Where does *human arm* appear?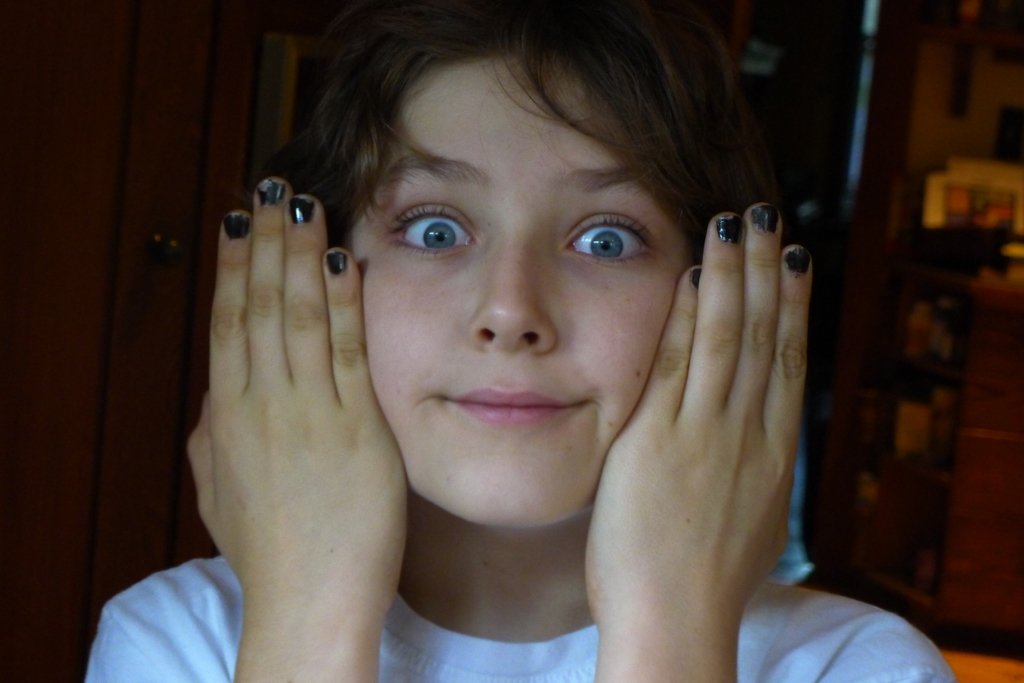
Appears at 145, 214, 417, 671.
